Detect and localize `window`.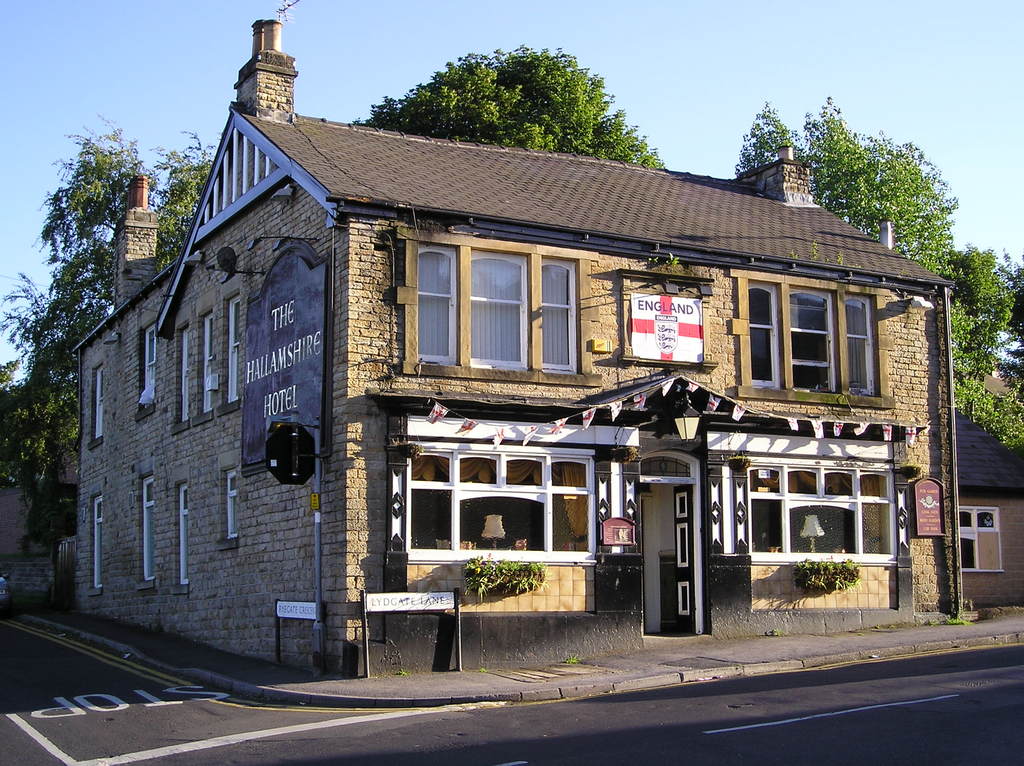
Localized at (x1=228, y1=291, x2=237, y2=401).
